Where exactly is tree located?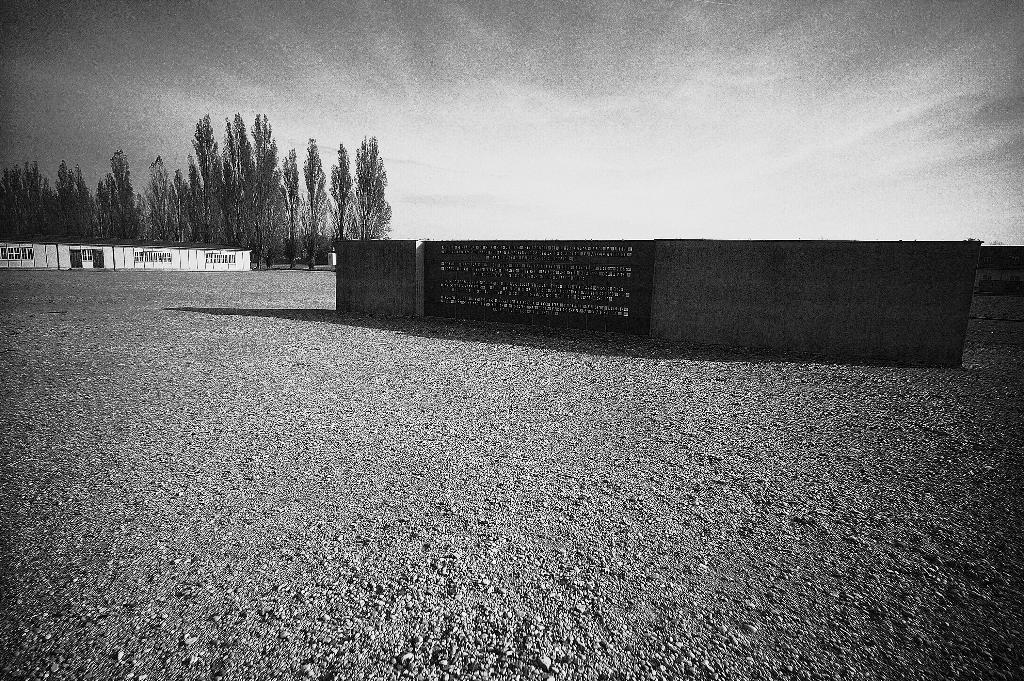
Its bounding box is <region>180, 151, 207, 244</region>.
